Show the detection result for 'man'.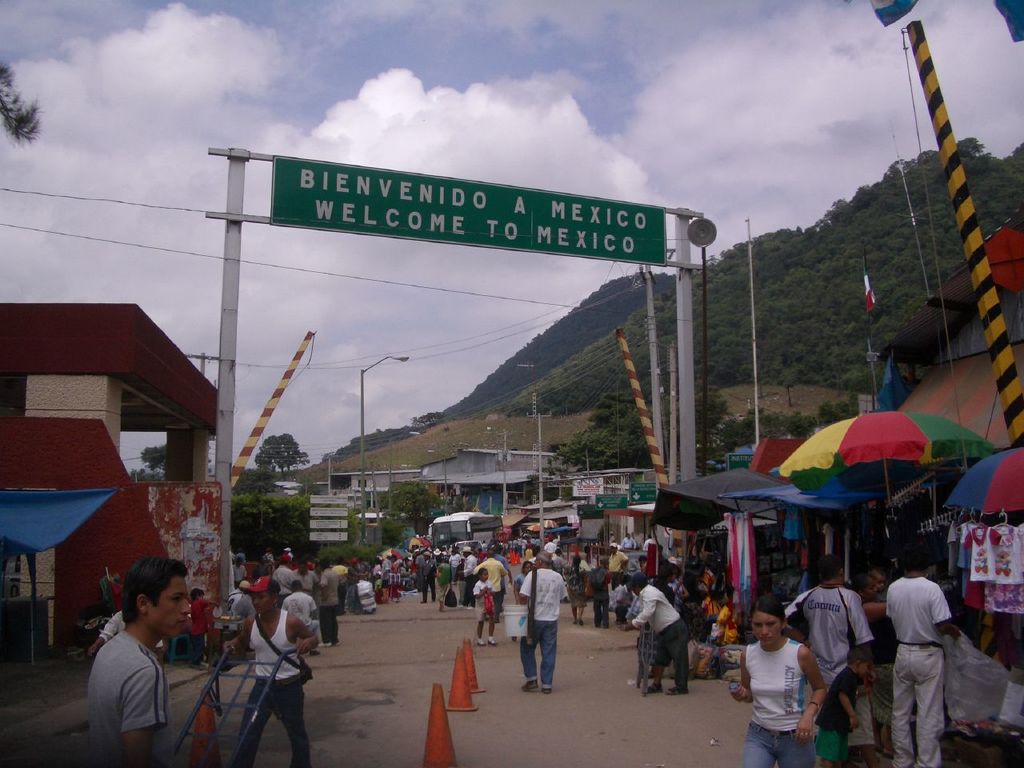
box=[416, 550, 434, 602].
